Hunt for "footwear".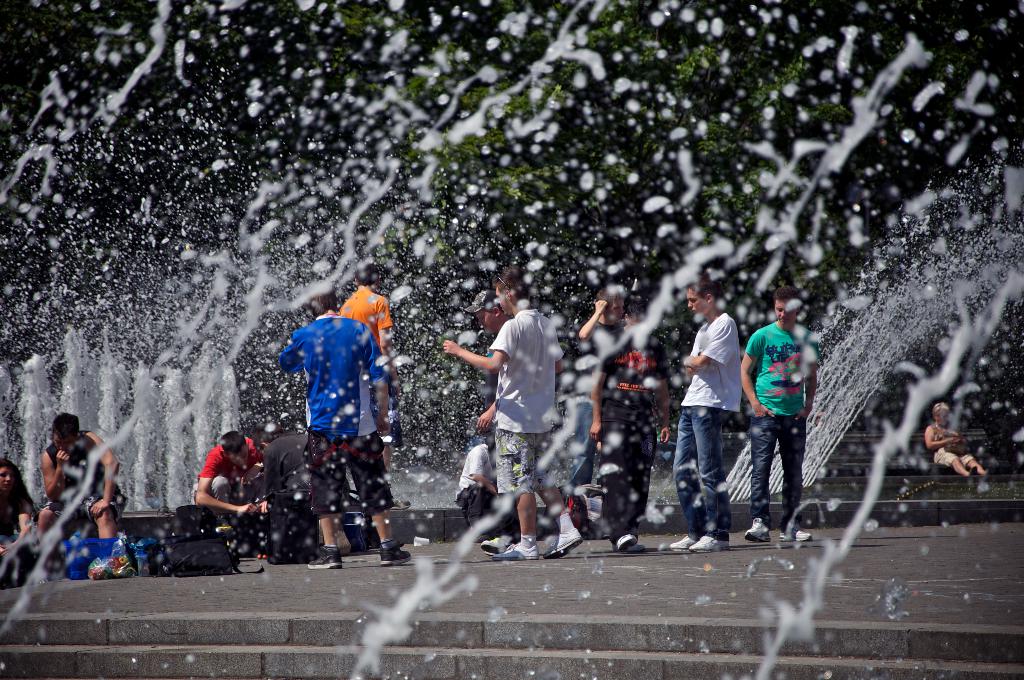
Hunted down at region(540, 526, 582, 560).
